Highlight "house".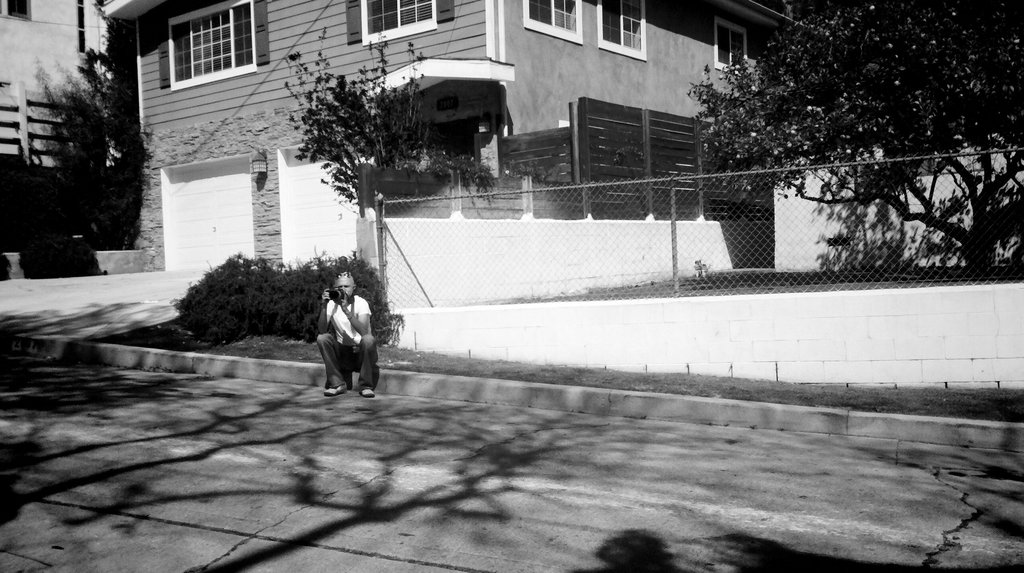
Highlighted region: pyautogui.locateOnScreen(0, 1, 135, 271).
